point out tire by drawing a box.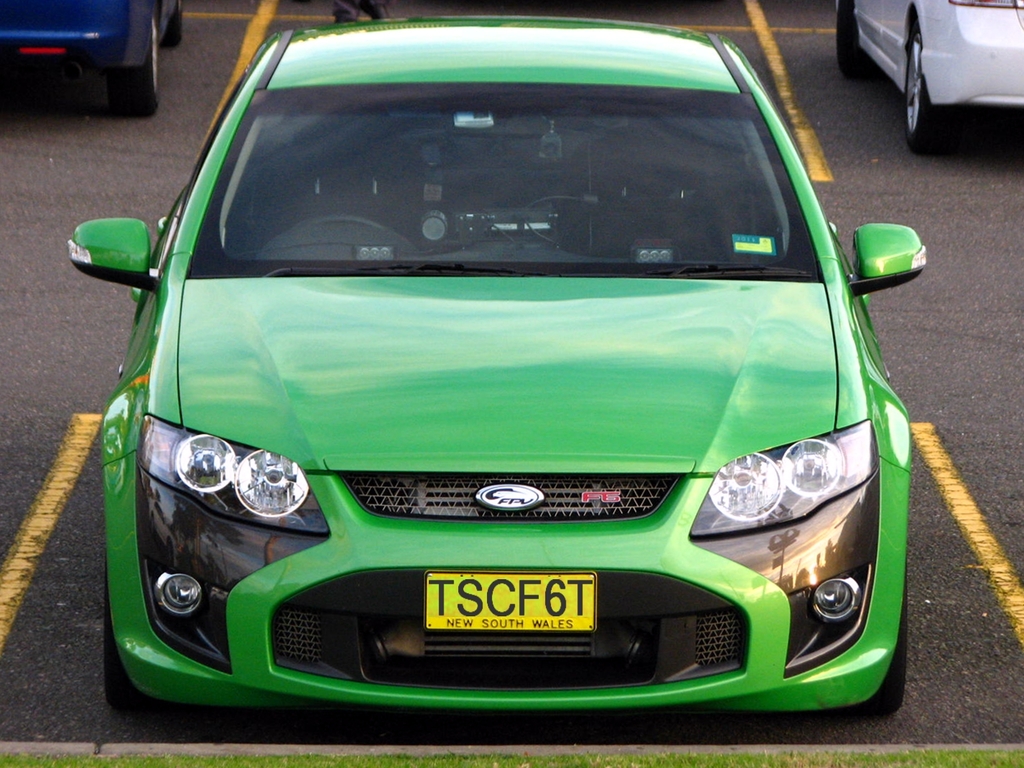
bbox=(161, 2, 182, 45).
